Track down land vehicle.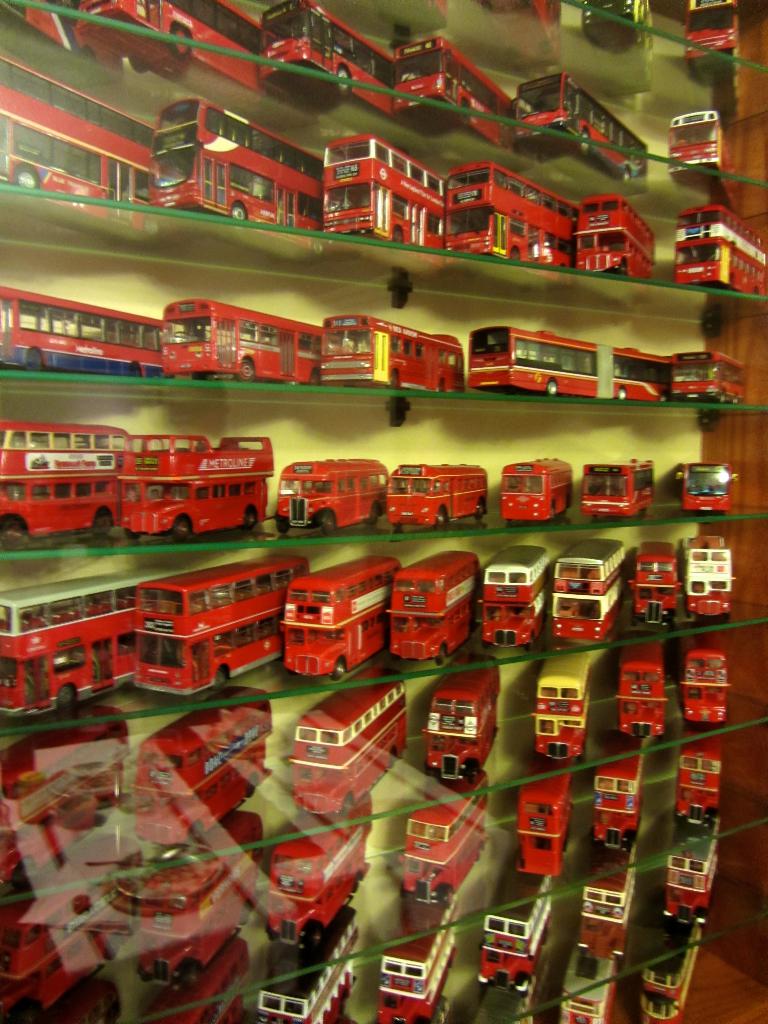
Tracked to [x1=262, y1=936, x2=366, y2=1023].
